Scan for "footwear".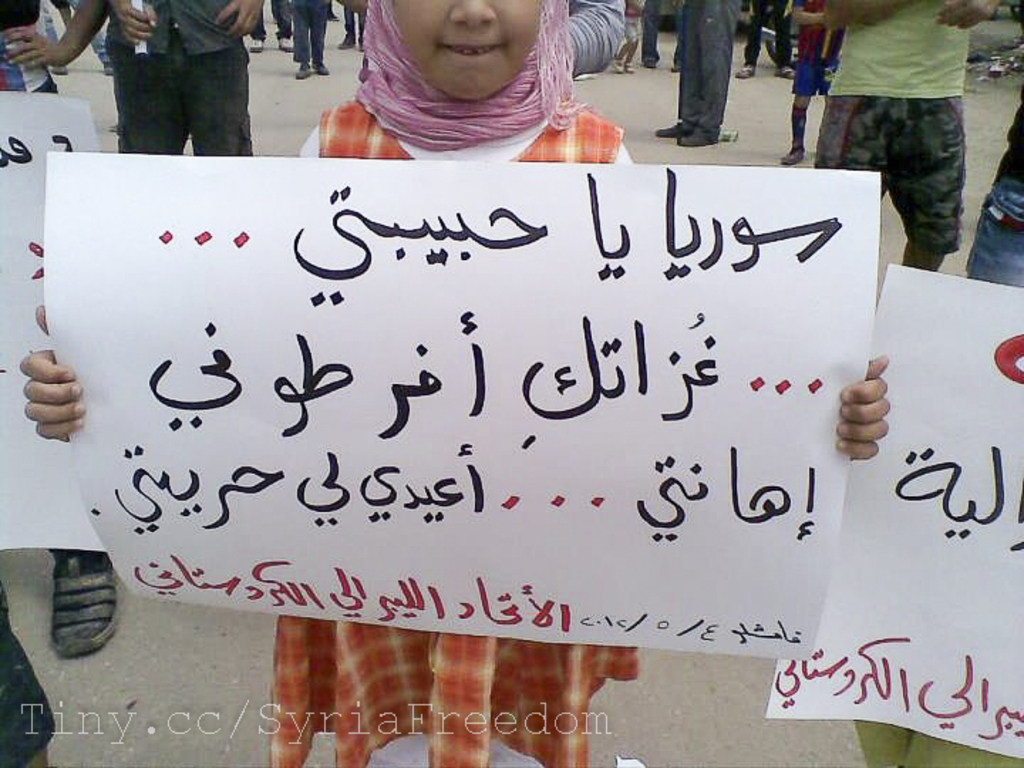
Scan result: x1=610, y1=60, x2=622, y2=75.
